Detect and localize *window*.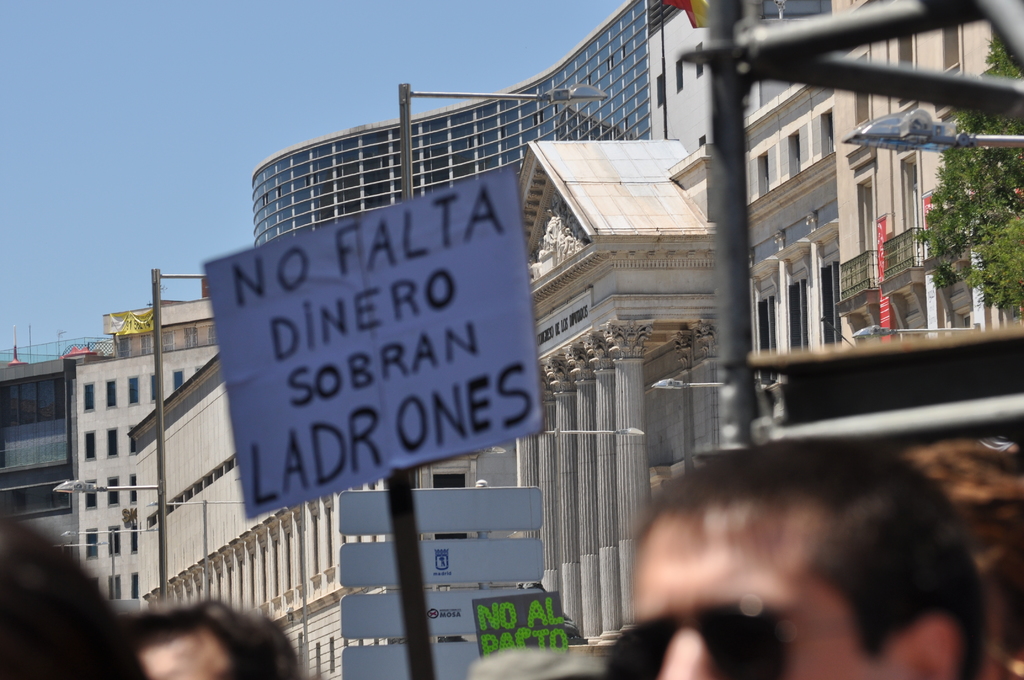
Localized at 106 573 120 601.
